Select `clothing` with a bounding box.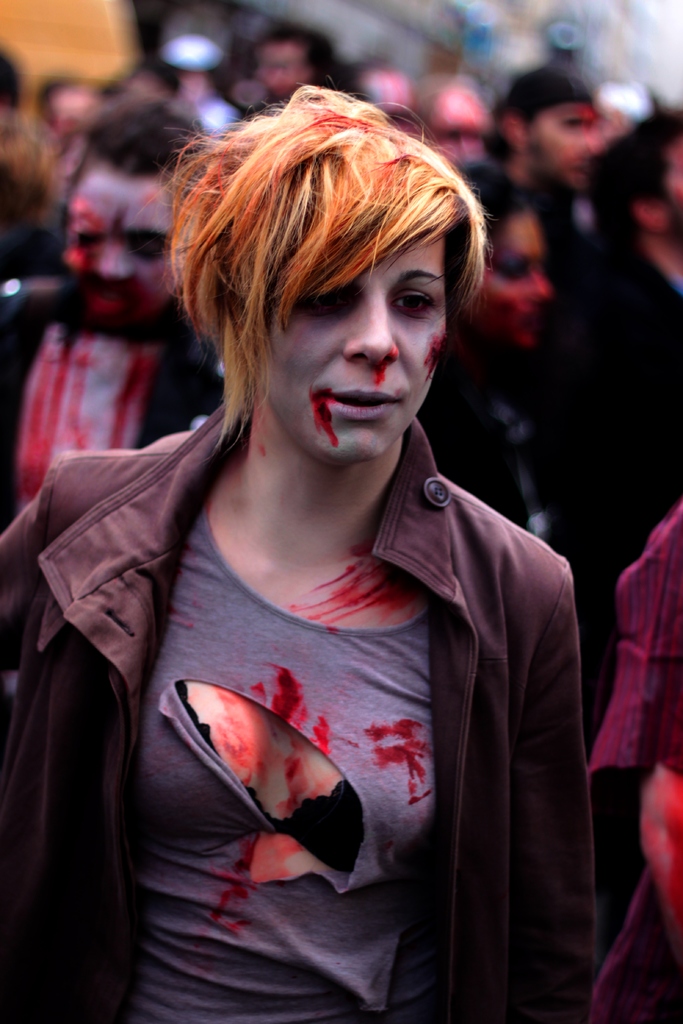
<region>506, 162, 578, 262</region>.
